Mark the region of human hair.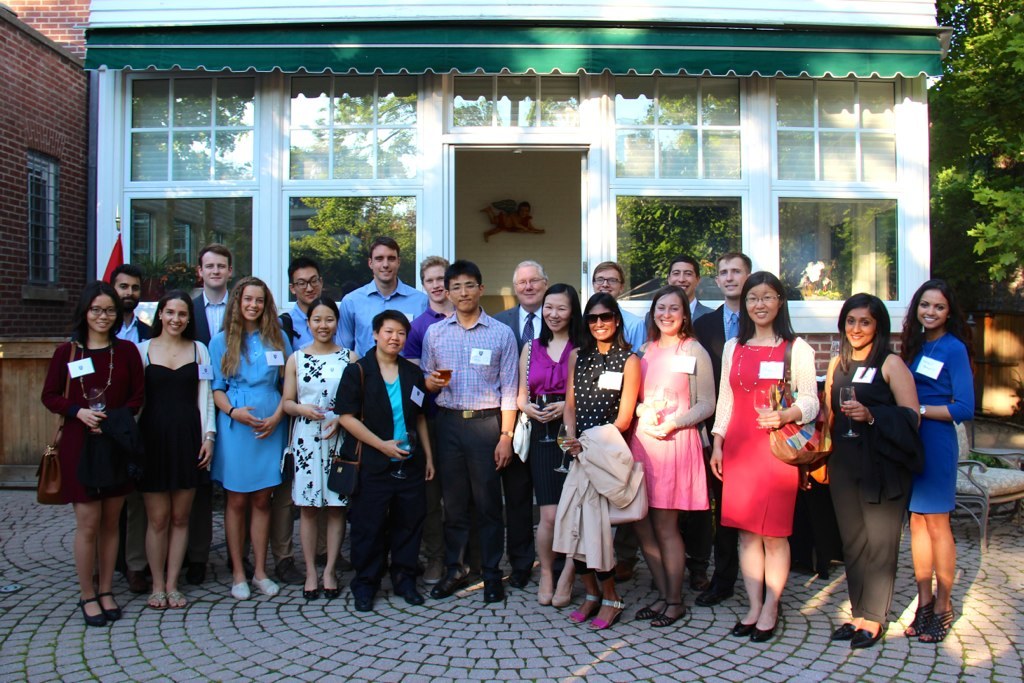
Region: locate(737, 273, 803, 349).
